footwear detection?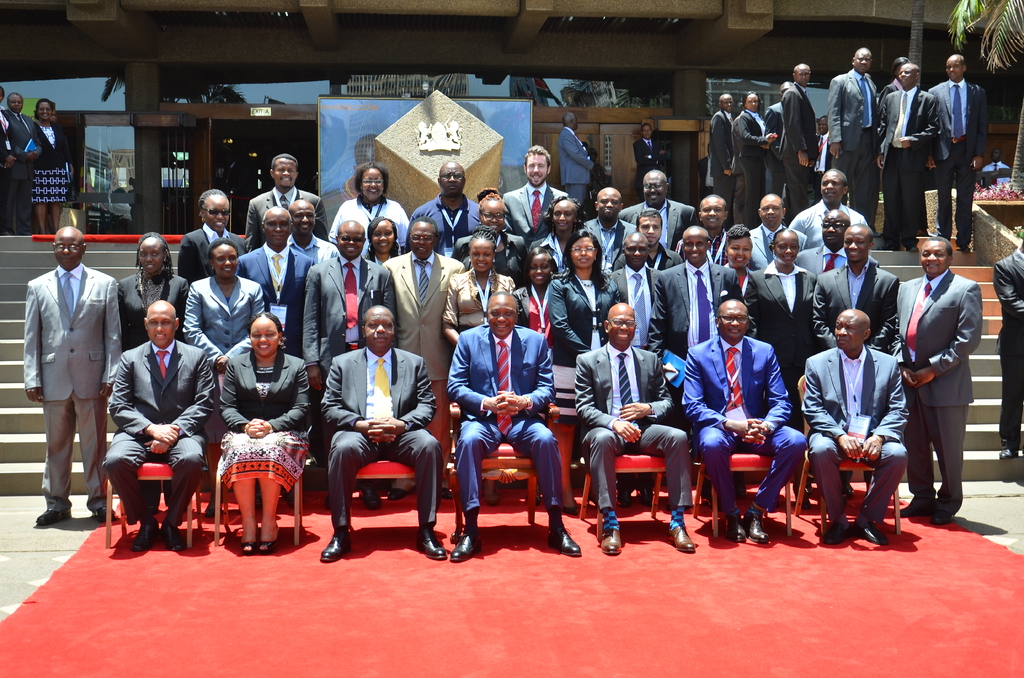
box=[89, 509, 119, 528]
